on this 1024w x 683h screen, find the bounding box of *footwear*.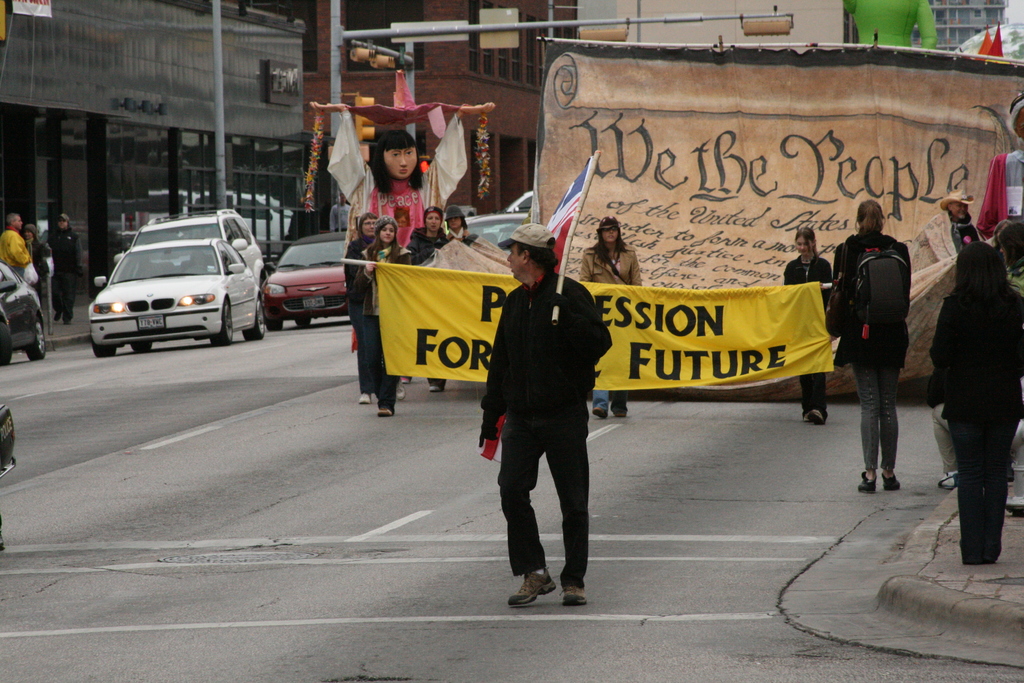
Bounding box: x1=563 y1=582 x2=594 y2=604.
